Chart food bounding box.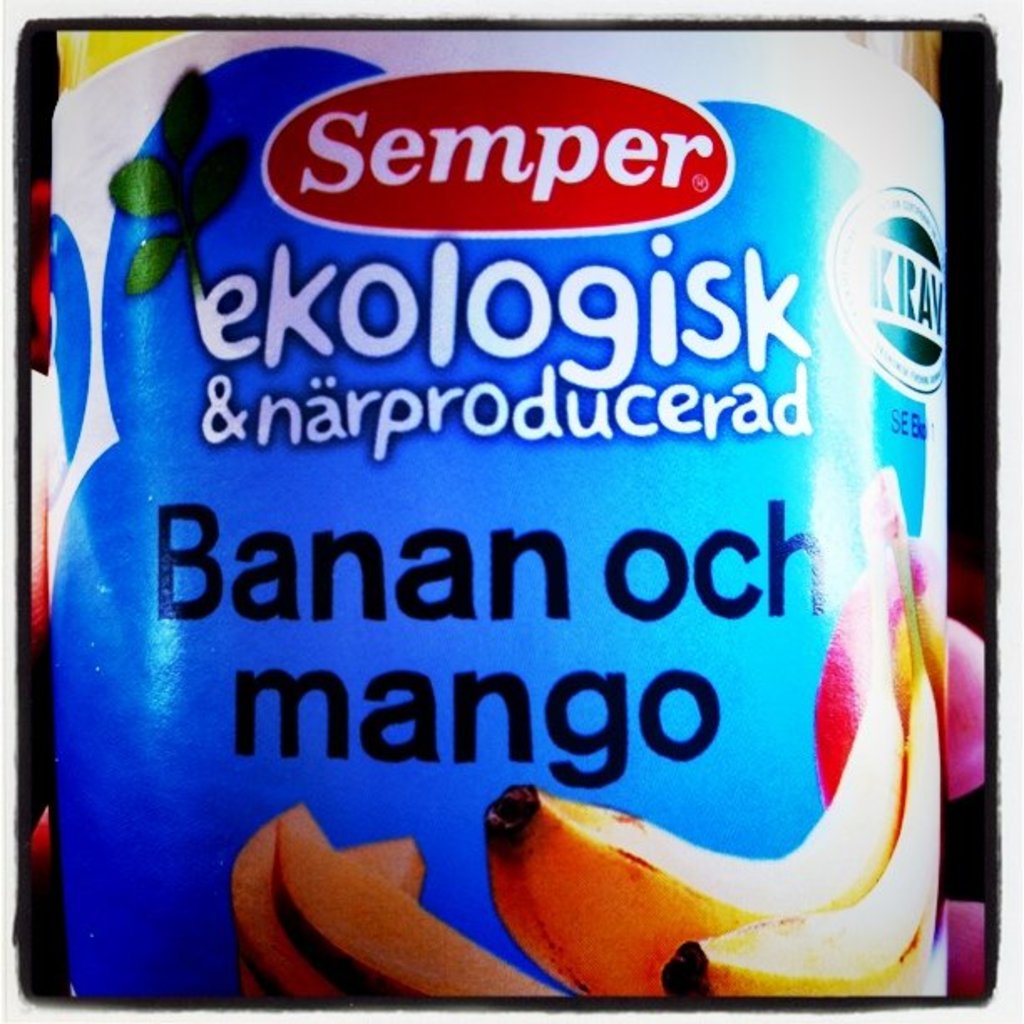
Charted: {"left": 234, "top": 838, "right": 427, "bottom": 997}.
